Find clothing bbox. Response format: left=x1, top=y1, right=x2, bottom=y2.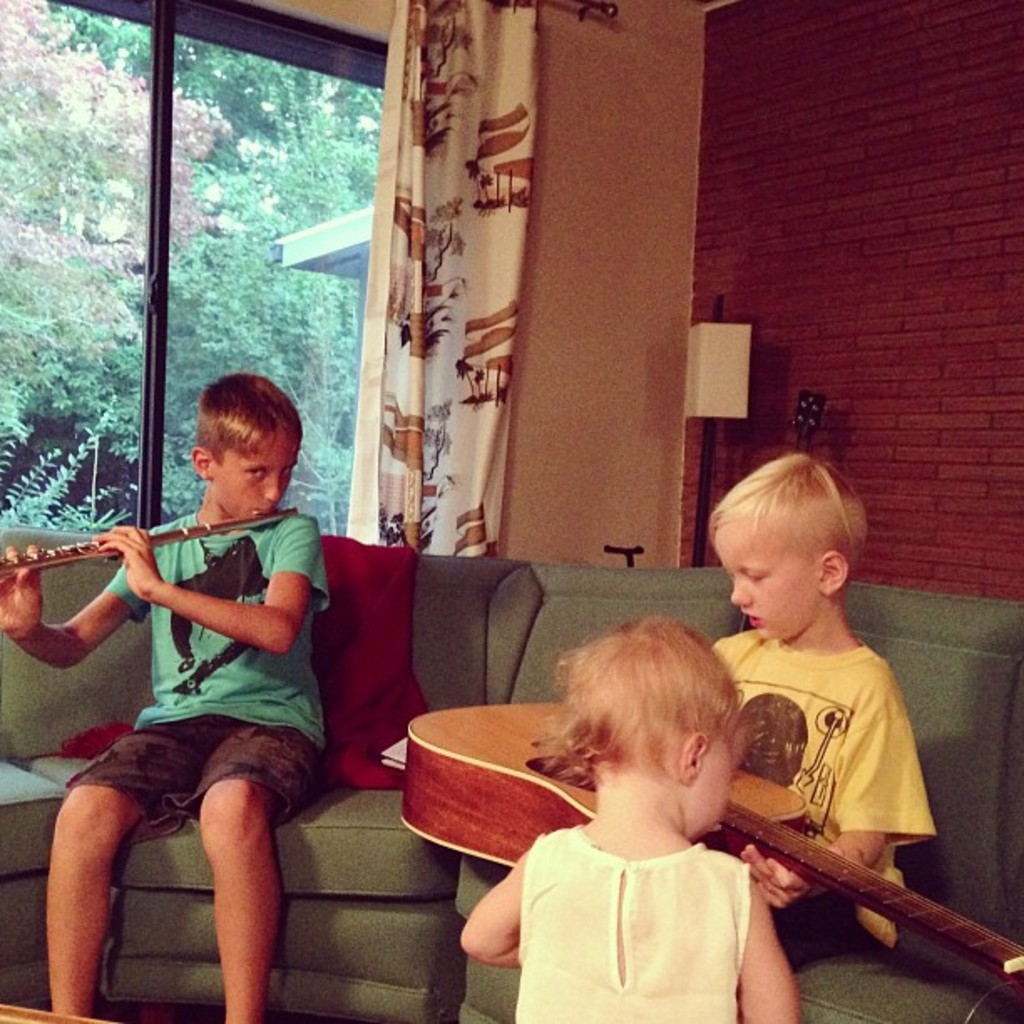
left=708, top=619, right=942, bottom=924.
